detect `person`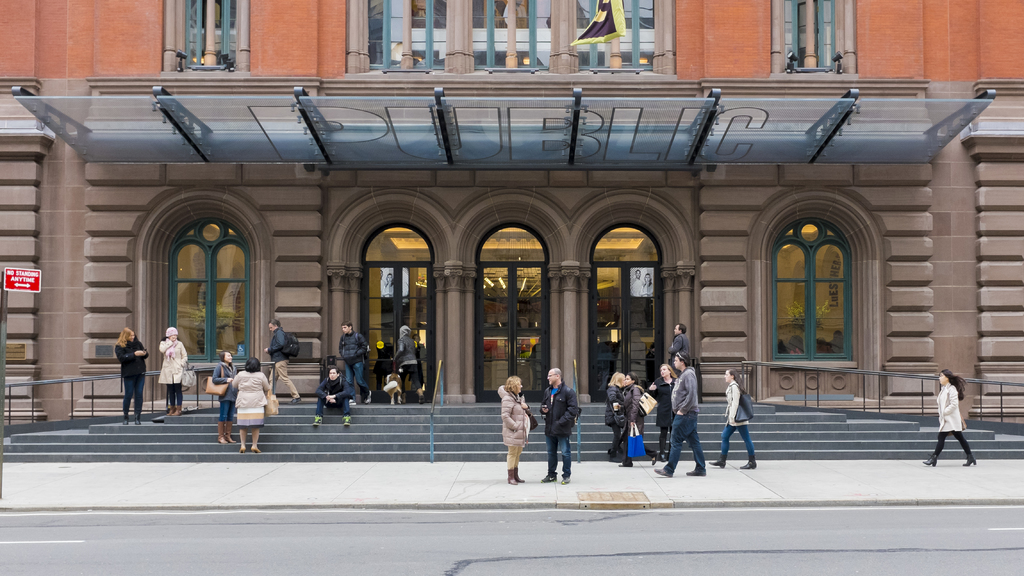
831/331/844/352
